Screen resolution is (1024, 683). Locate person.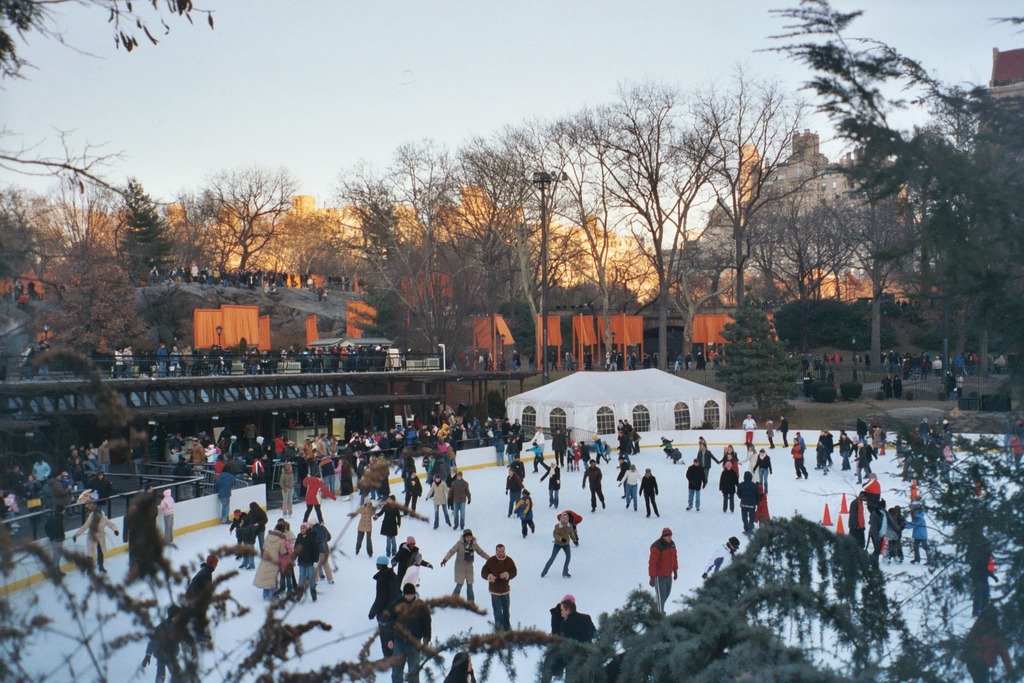
rect(499, 470, 519, 520).
